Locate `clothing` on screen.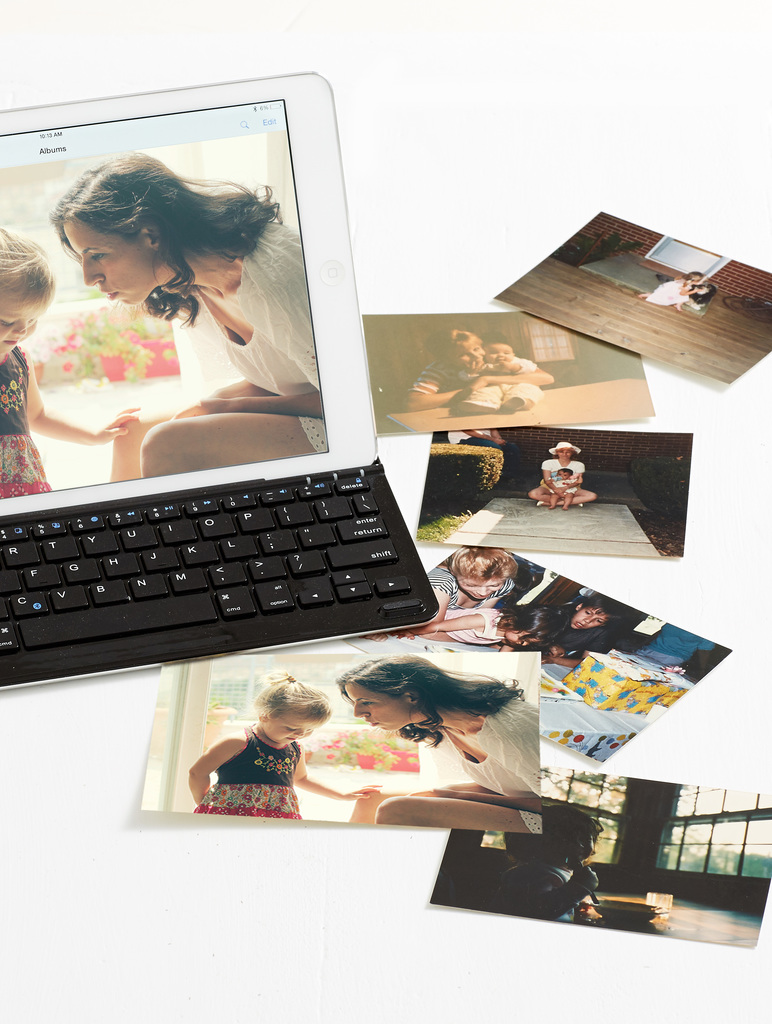
On screen at 198,219,324,454.
